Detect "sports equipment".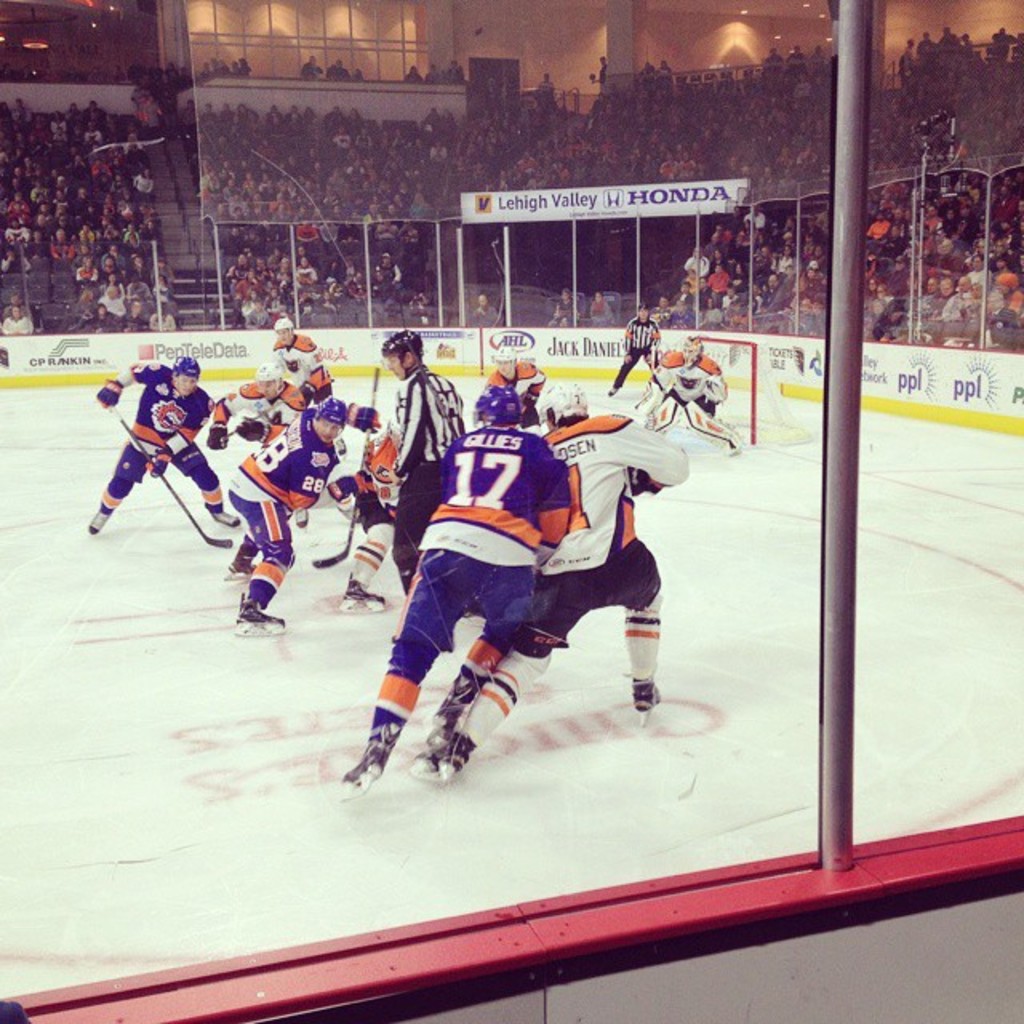
Detected at (141, 443, 171, 480).
